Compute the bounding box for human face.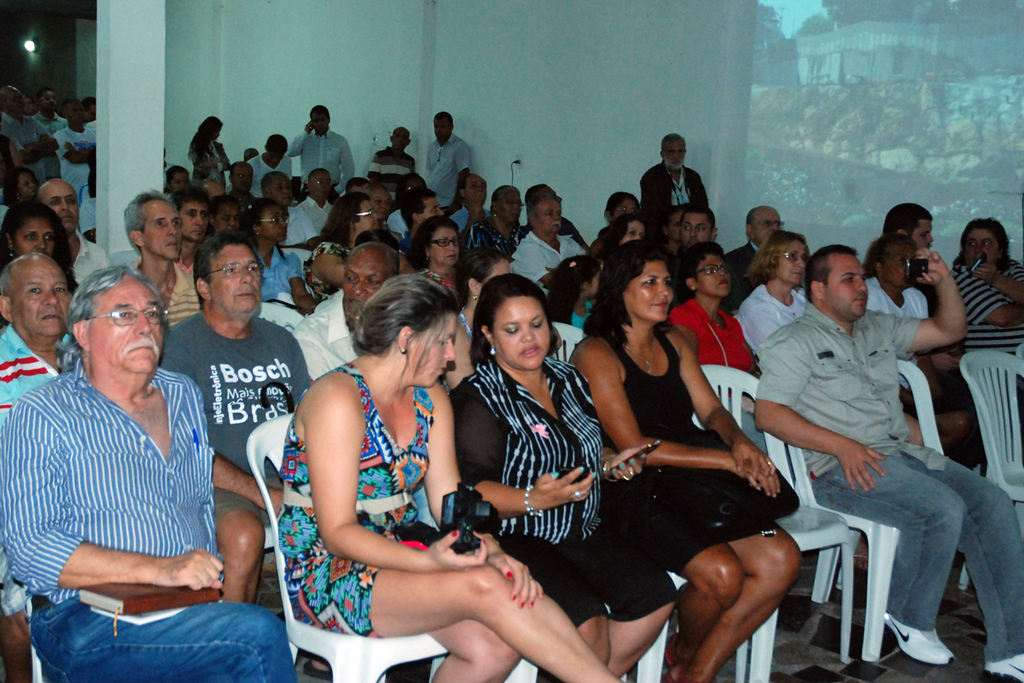
crop(259, 203, 290, 244).
